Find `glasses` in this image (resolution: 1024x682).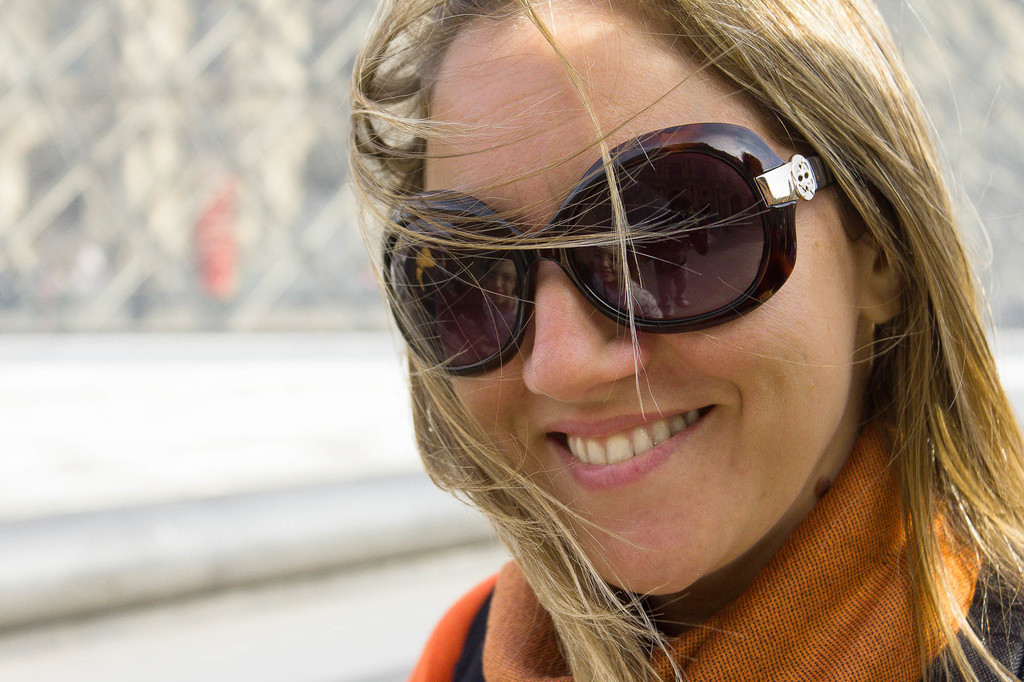
374,197,842,387.
